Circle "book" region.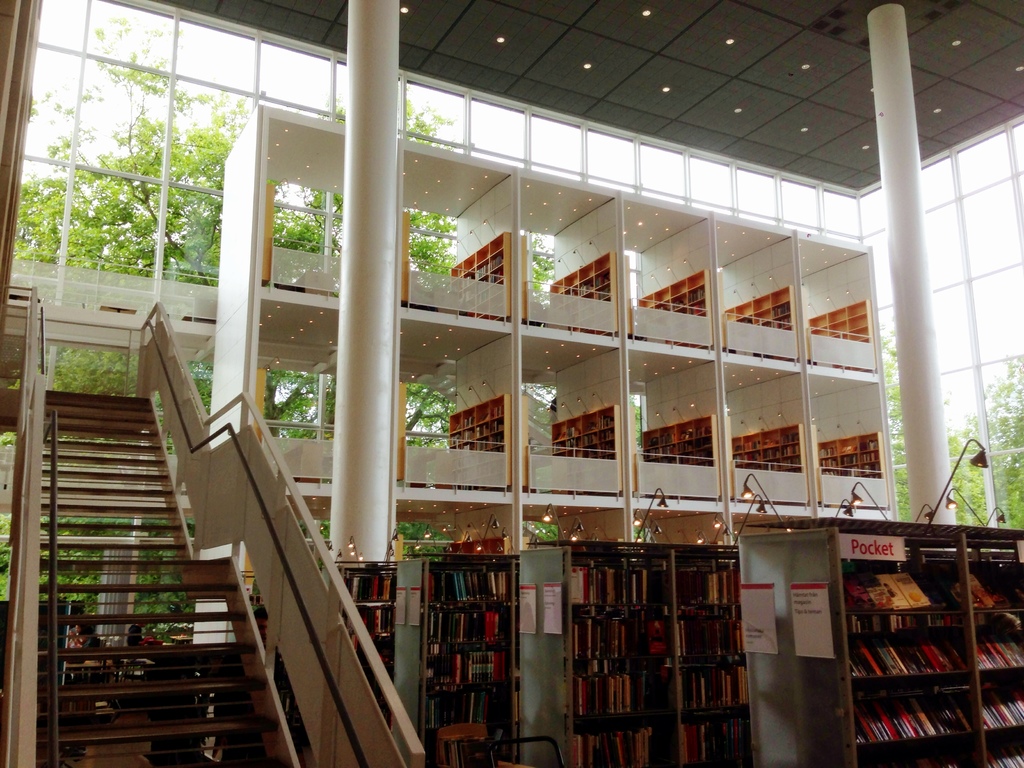
Region: pyautogui.locateOnScreen(877, 577, 929, 608).
